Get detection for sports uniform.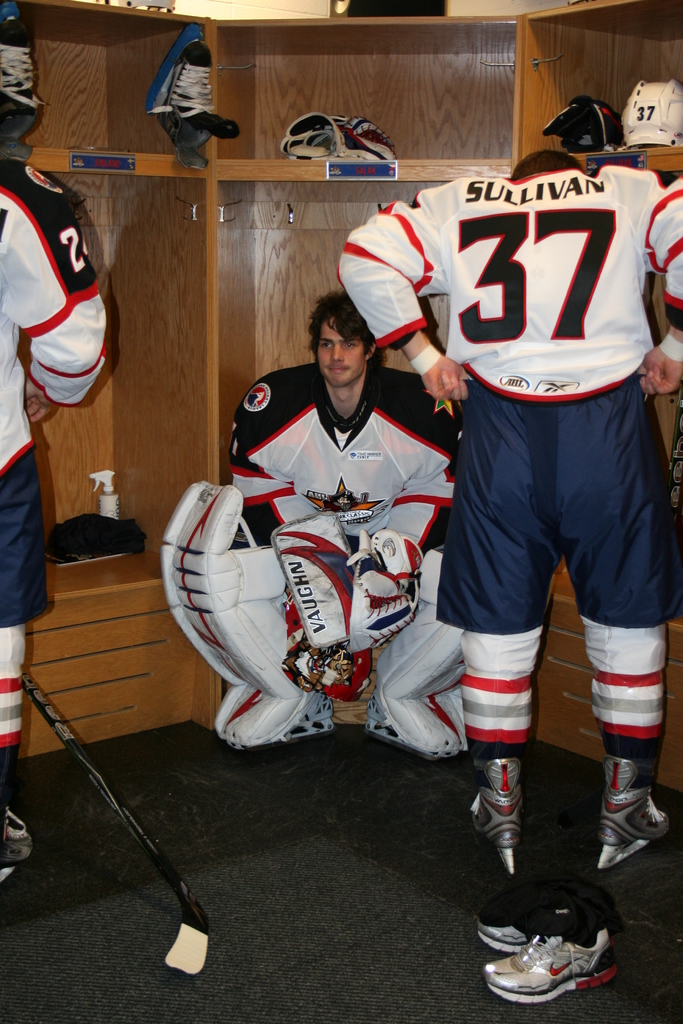
Detection: l=226, t=344, r=470, b=771.
